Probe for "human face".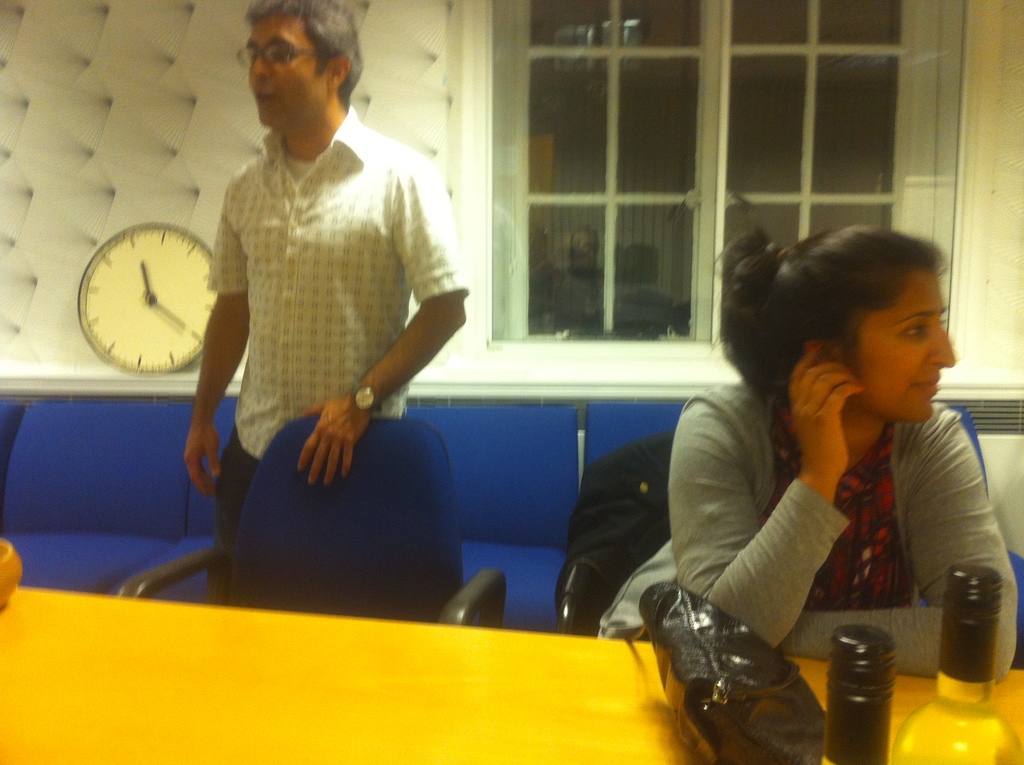
Probe result: x1=253, y1=17, x2=323, y2=129.
